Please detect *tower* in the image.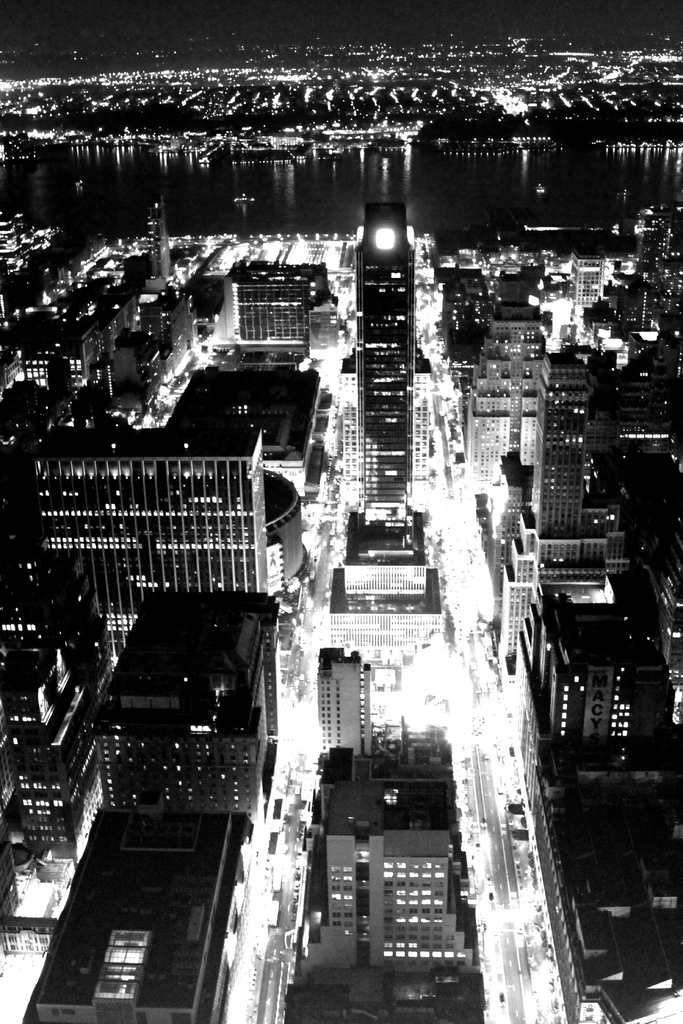
crop(355, 204, 416, 503).
